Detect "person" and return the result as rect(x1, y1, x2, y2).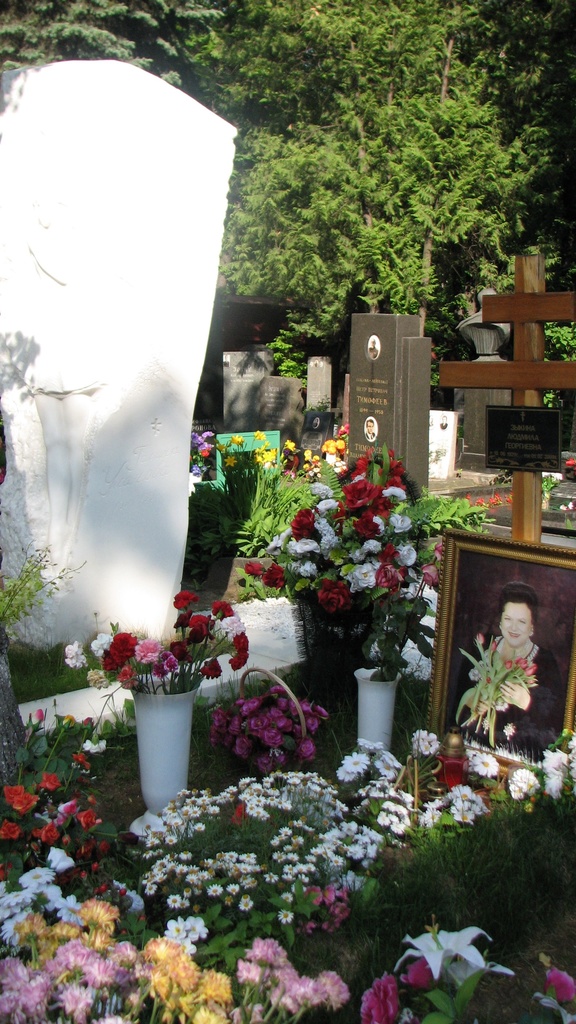
rect(468, 584, 556, 777).
